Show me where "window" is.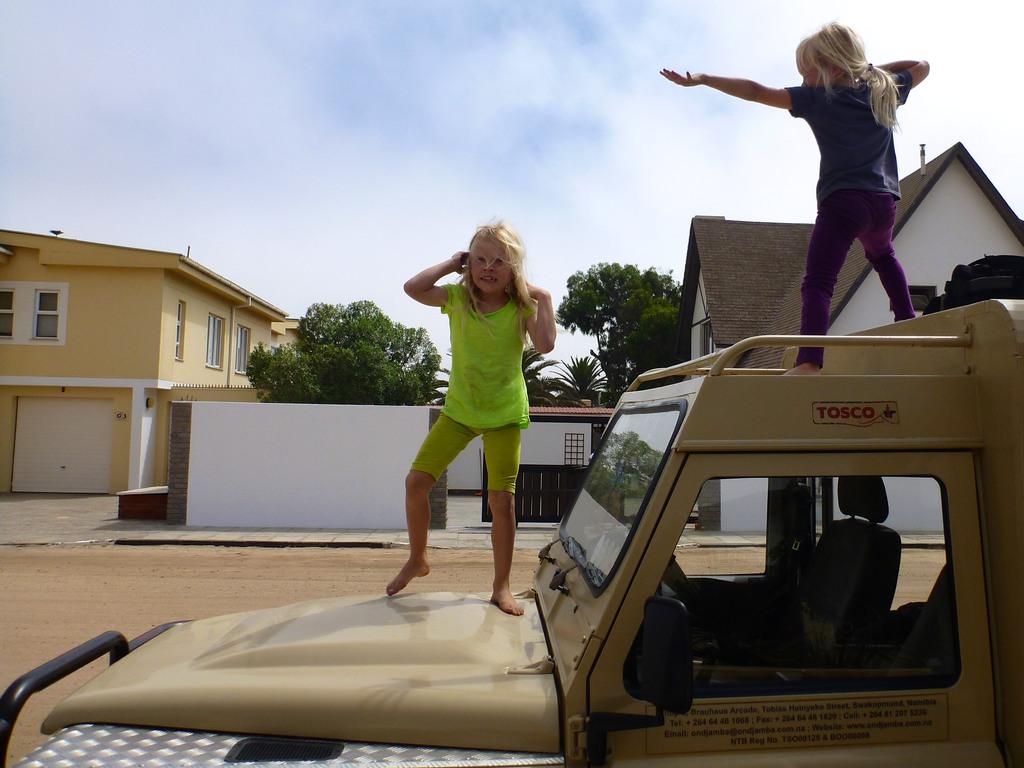
"window" is at left=175, top=300, right=187, bottom=363.
